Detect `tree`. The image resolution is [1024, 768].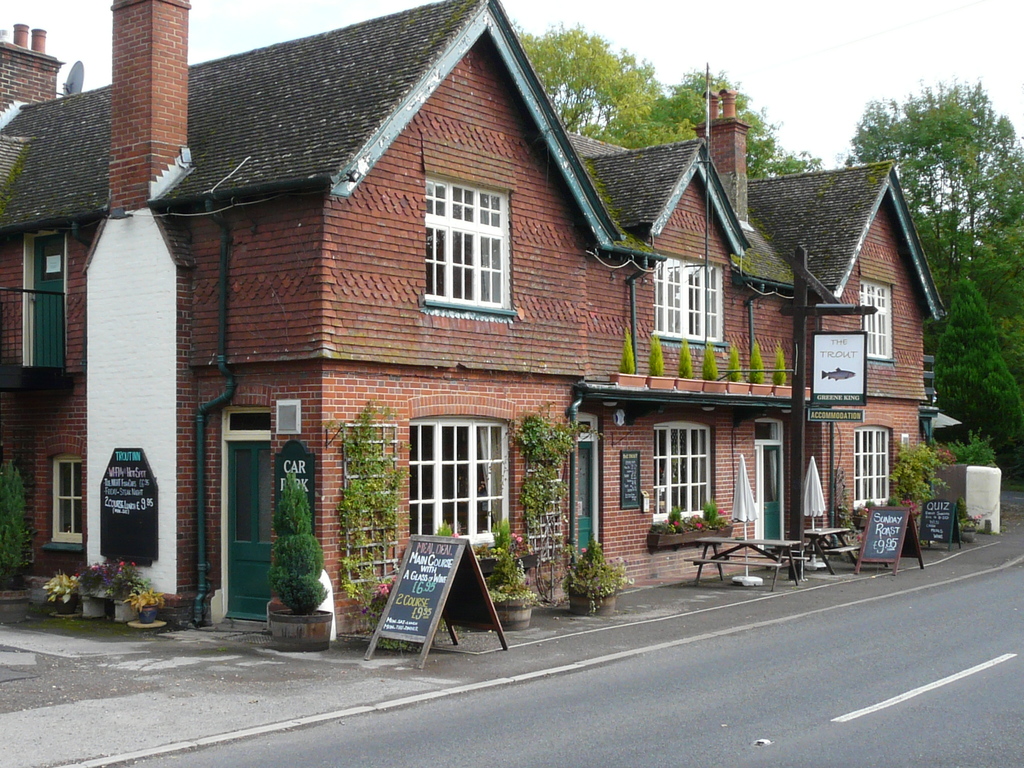
BBox(652, 66, 829, 181).
